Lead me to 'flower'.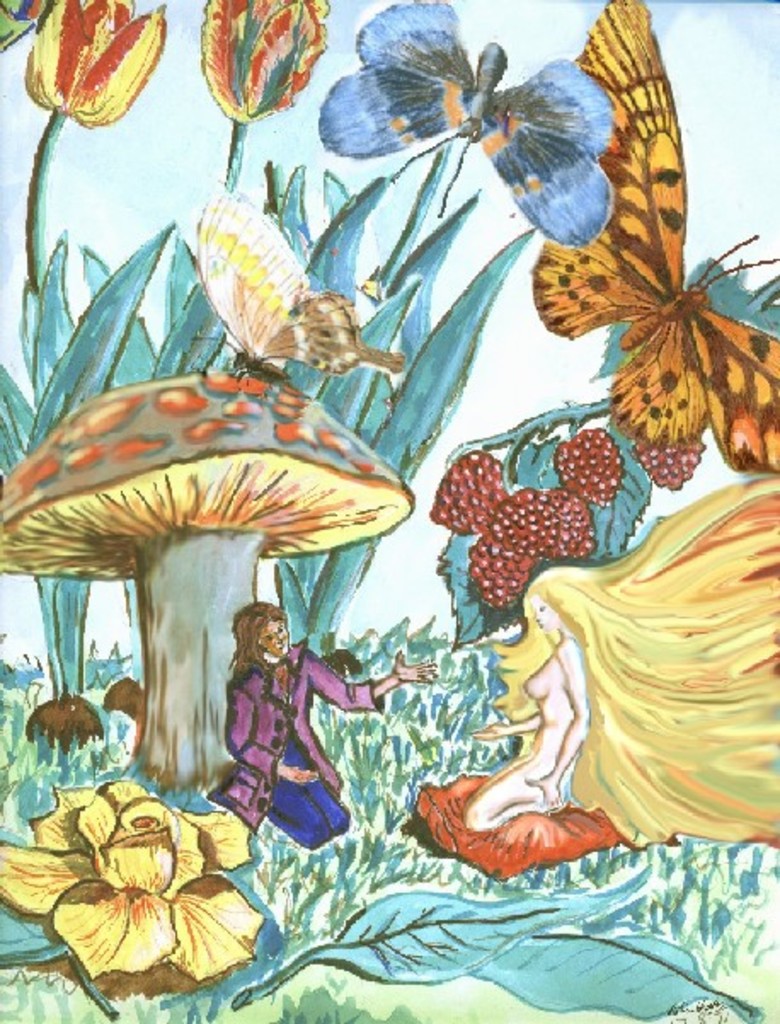
Lead to (x1=433, y1=406, x2=710, y2=603).
